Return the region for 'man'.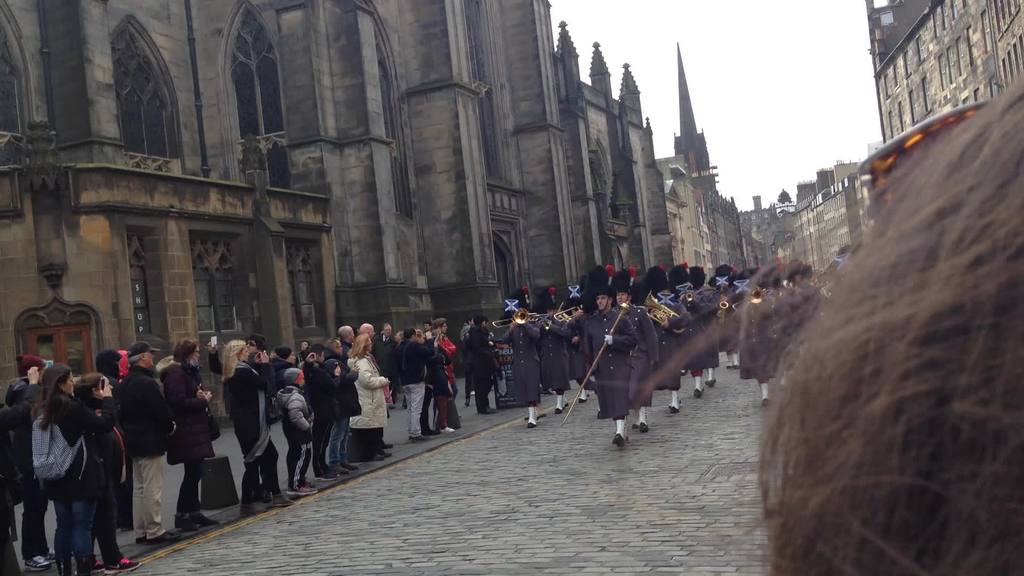
select_region(4, 354, 43, 570).
